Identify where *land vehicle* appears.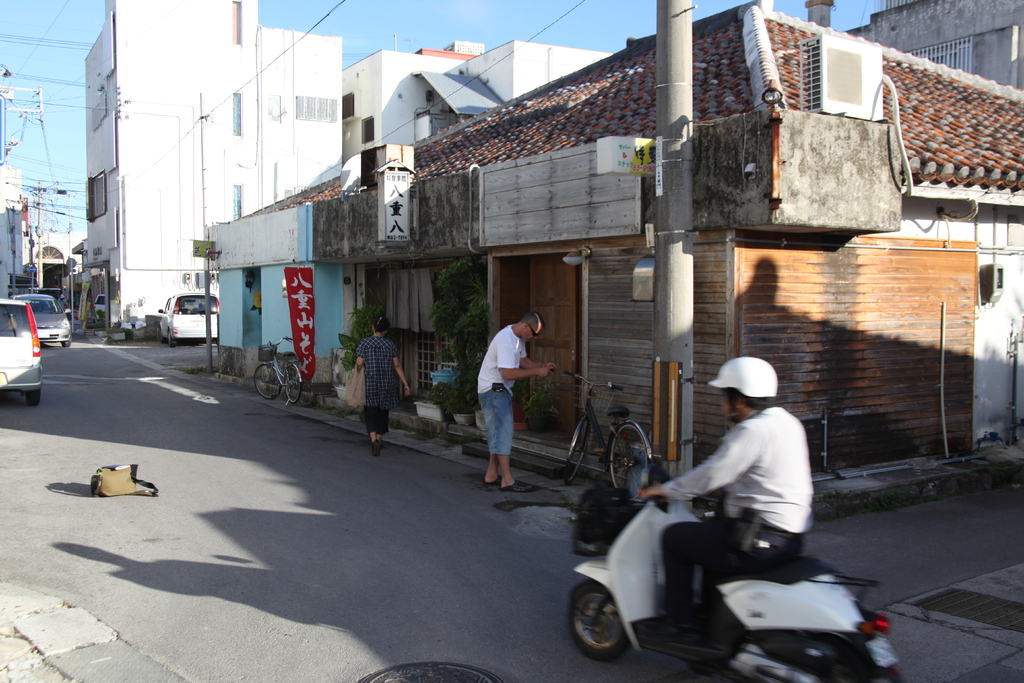
Appears at 0, 295, 40, 409.
